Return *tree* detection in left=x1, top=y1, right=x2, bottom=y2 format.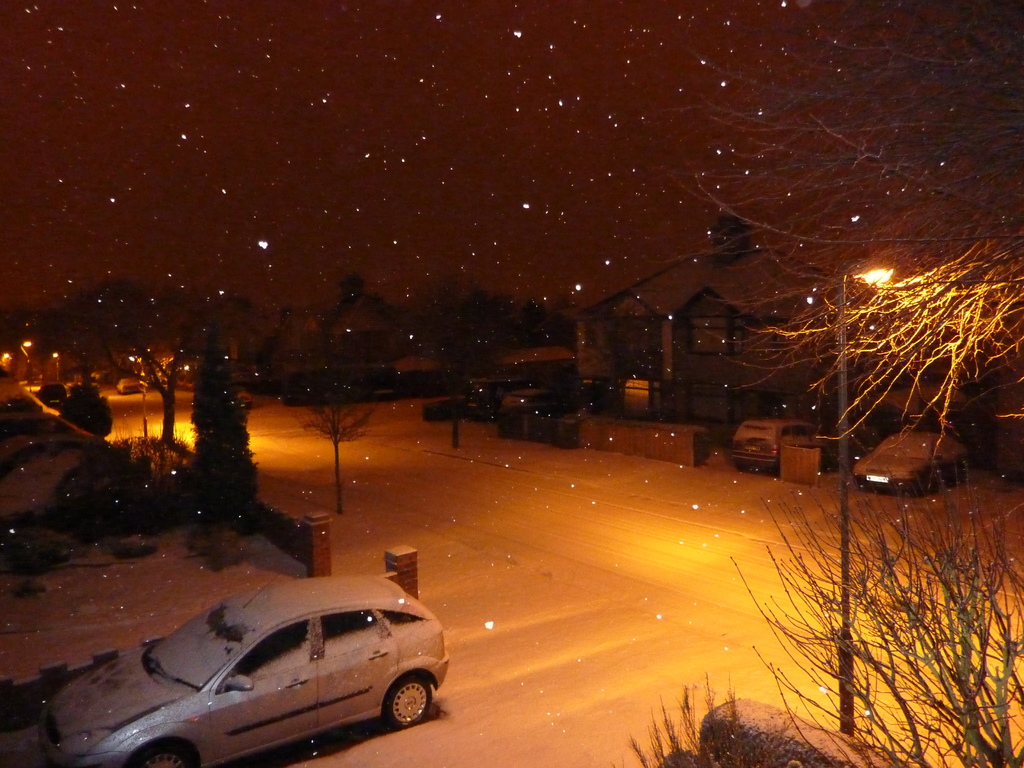
left=75, top=280, right=224, bottom=450.
